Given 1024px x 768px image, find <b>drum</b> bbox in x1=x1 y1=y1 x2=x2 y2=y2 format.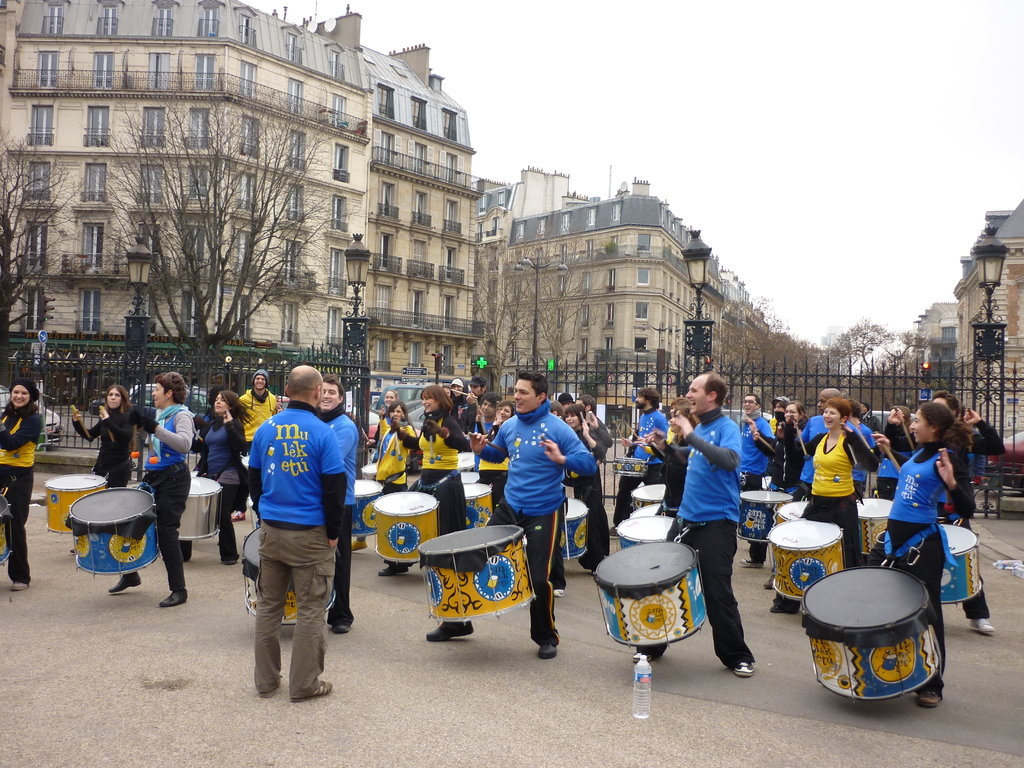
x1=461 y1=483 x2=492 y2=528.
